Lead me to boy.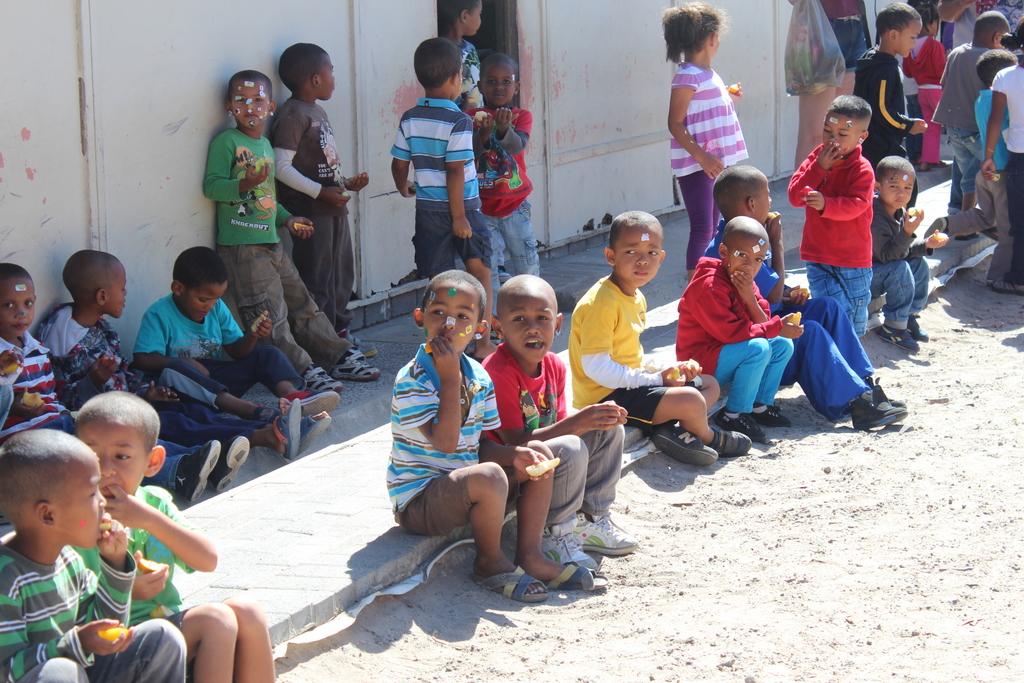
Lead to {"x1": 439, "y1": 0, "x2": 488, "y2": 126}.
